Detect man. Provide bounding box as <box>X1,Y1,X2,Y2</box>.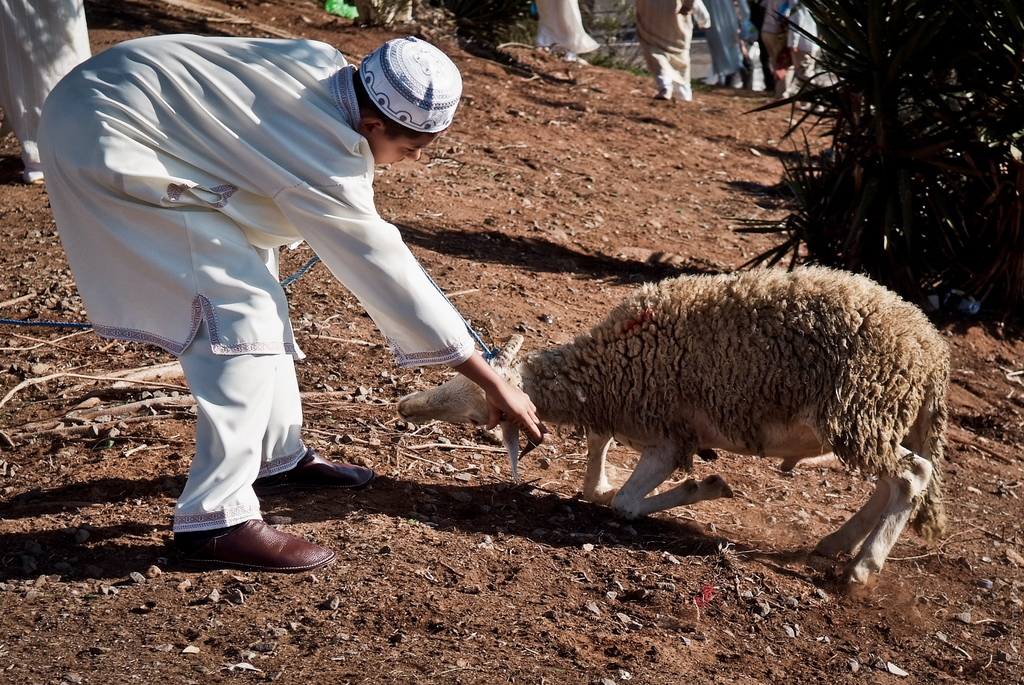
<box>38,16,525,570</box>.
